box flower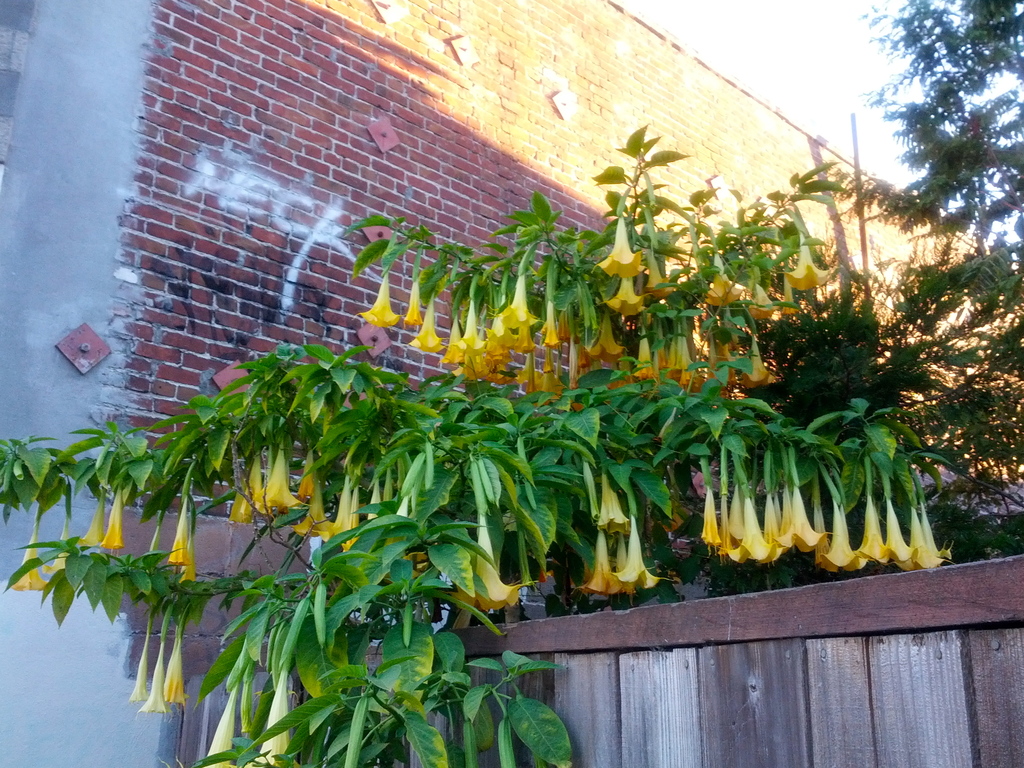
595,216,650,273
